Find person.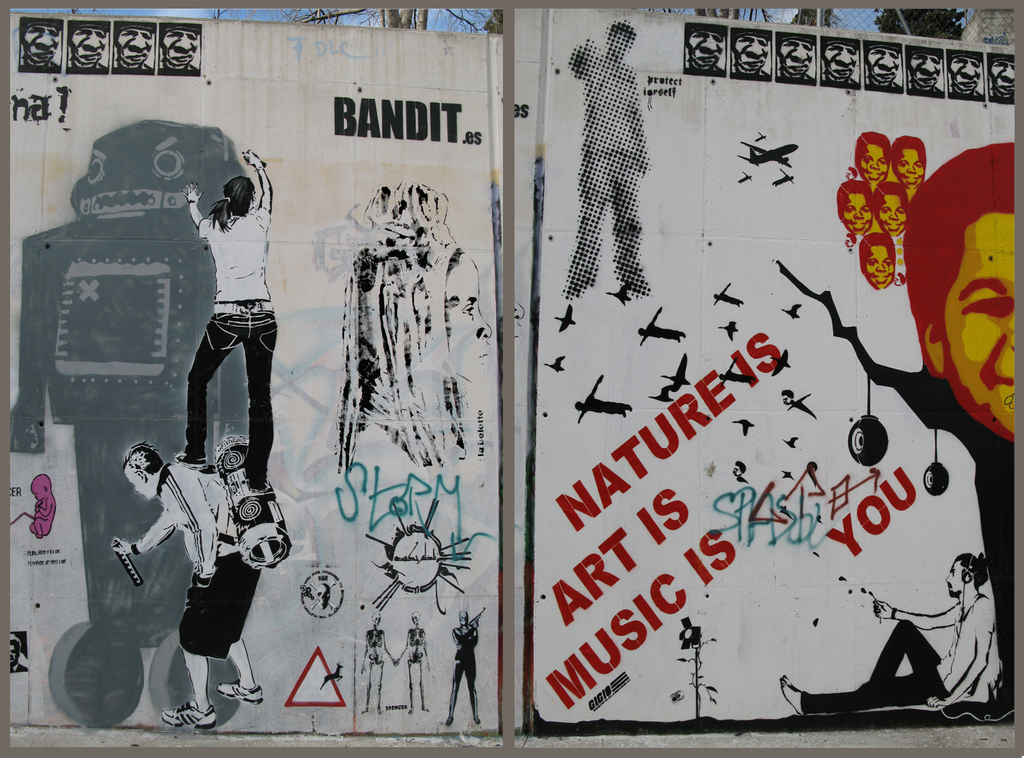
[947, 51, 989, 100].
